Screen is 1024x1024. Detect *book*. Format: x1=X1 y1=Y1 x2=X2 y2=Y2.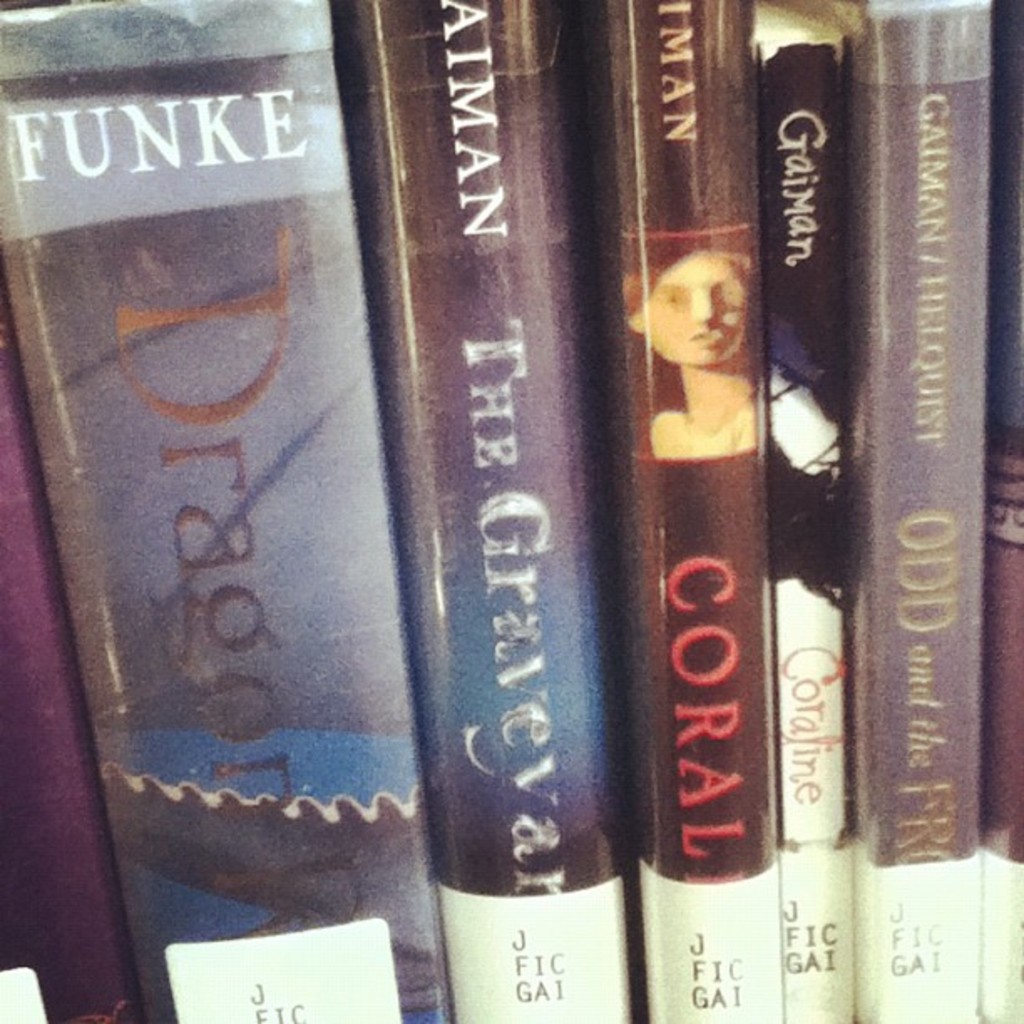
x1=452 y1=0 x2=646 y2=1022.
